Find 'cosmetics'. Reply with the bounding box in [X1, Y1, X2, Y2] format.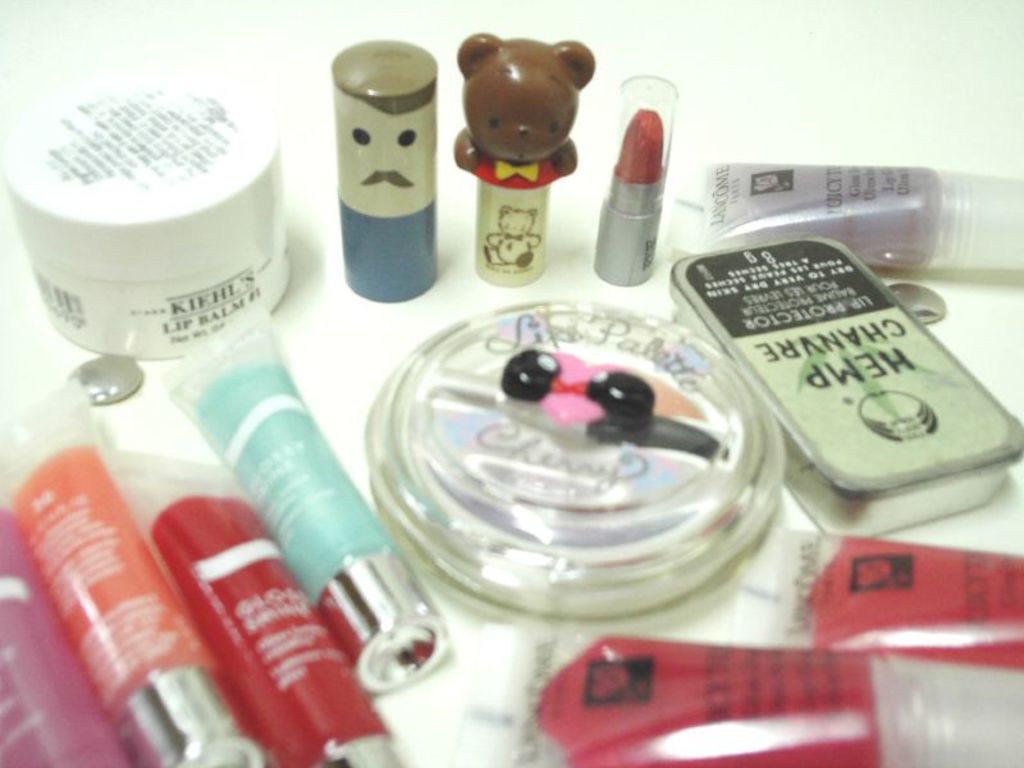
[0, 60, 296, 362].
